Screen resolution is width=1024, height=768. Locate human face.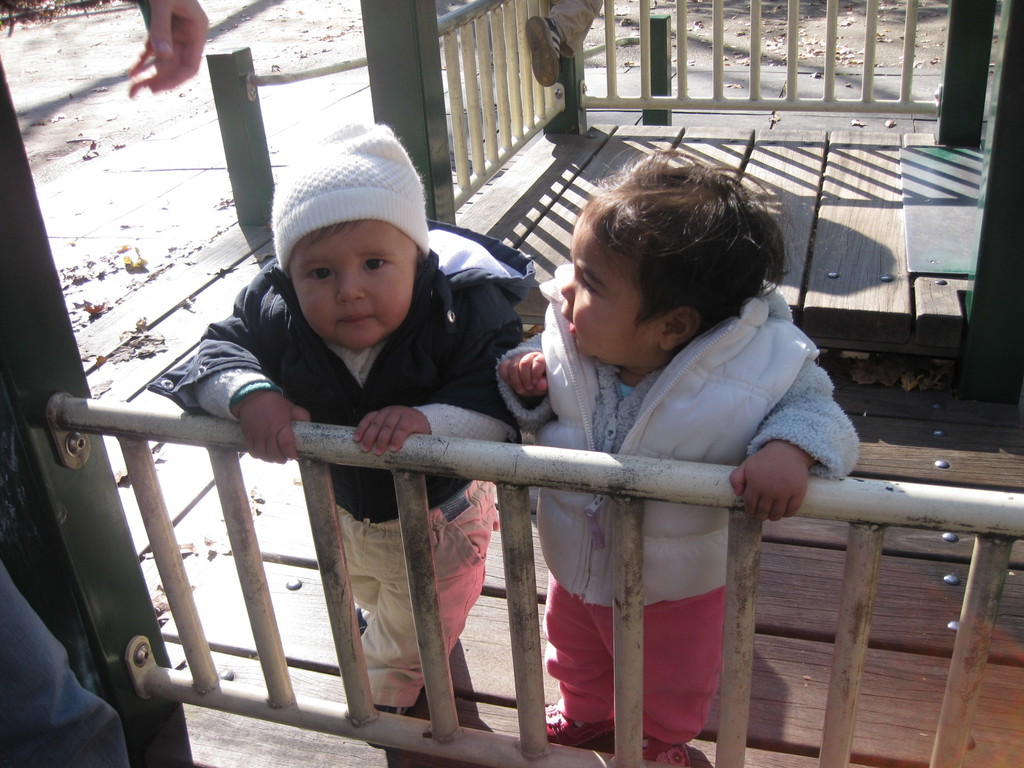
box(292, 221, 423, 352).
